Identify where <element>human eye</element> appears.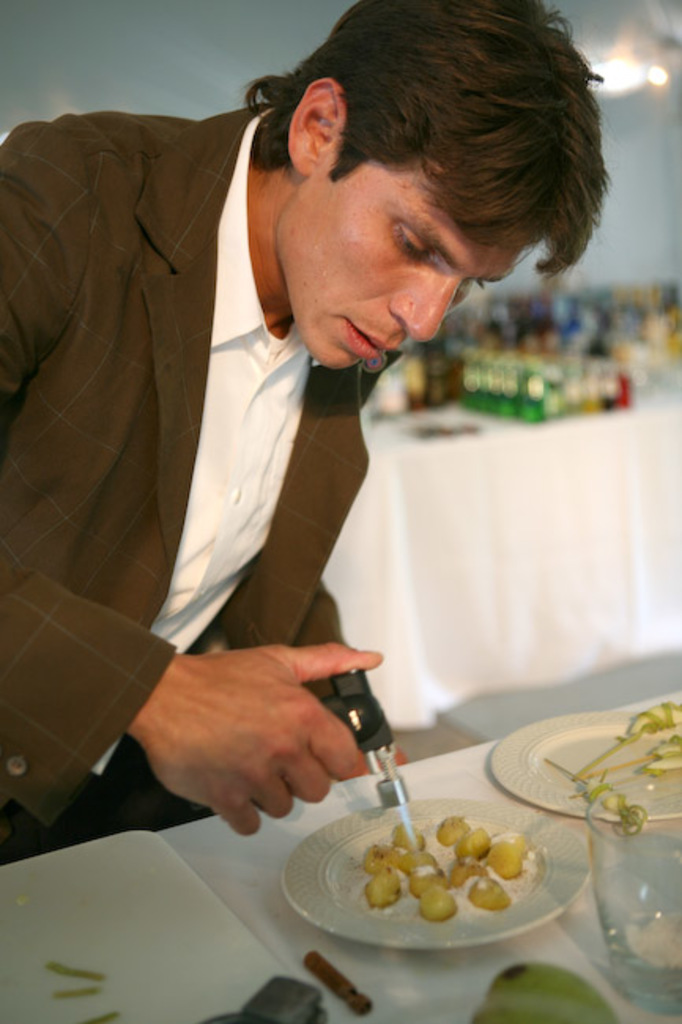
Appears at {"x1": 461, "y1": 279, "x2": 493, "y2": 295}.
